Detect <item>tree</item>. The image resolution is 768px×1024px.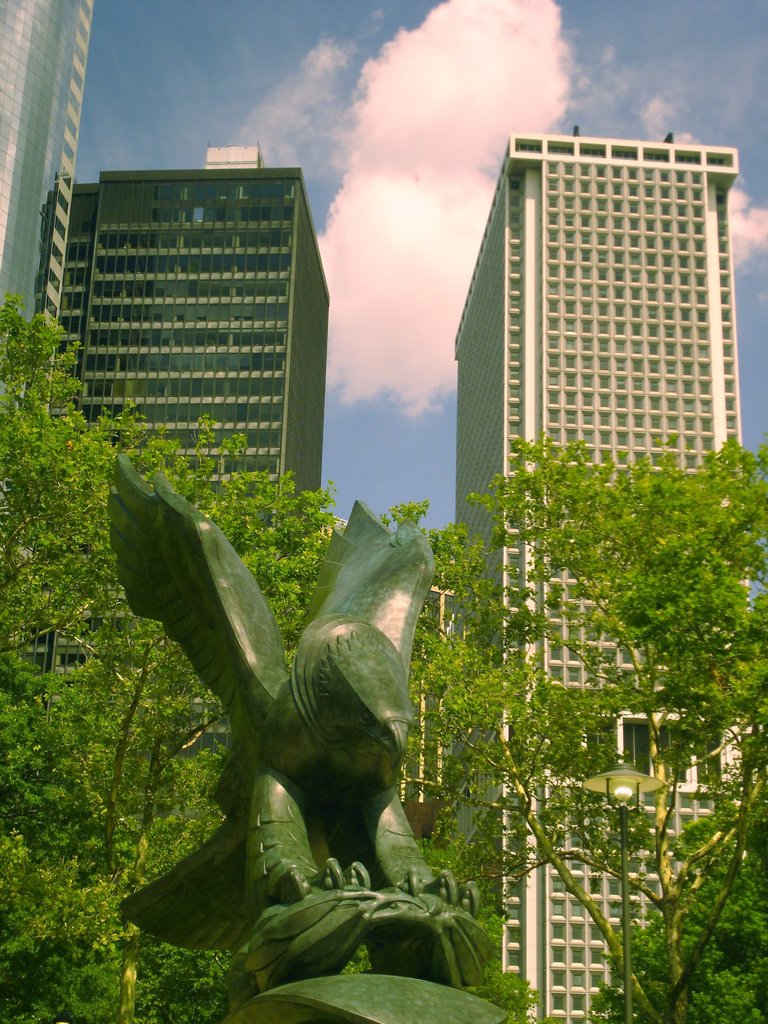
581 793 767 1023.
